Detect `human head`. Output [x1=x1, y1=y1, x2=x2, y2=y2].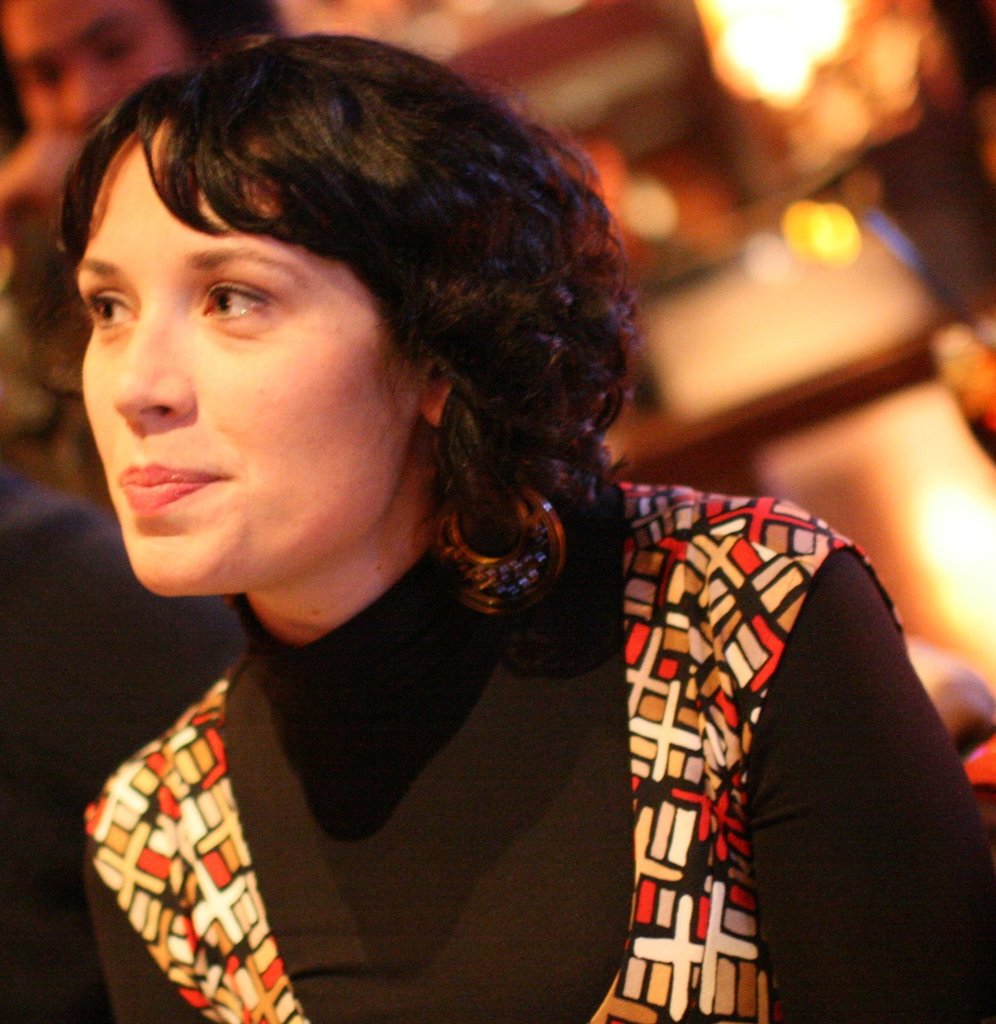
[x1=78, y1=38, x2=587, y2=596].
